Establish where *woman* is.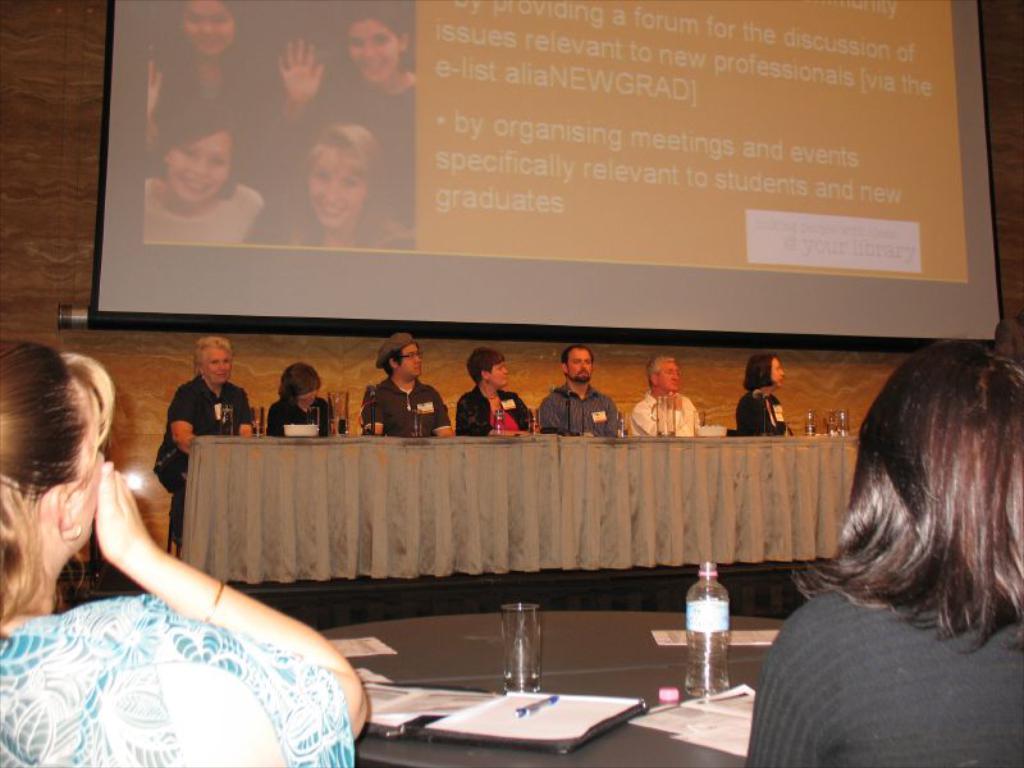
Established at 250,122,421,250.
